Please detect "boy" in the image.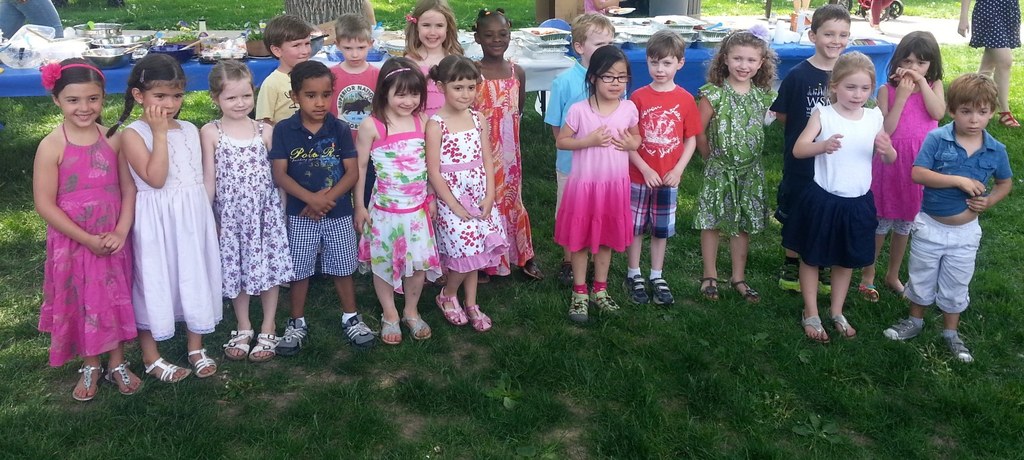
bbox(276, 64, 376, 349).
